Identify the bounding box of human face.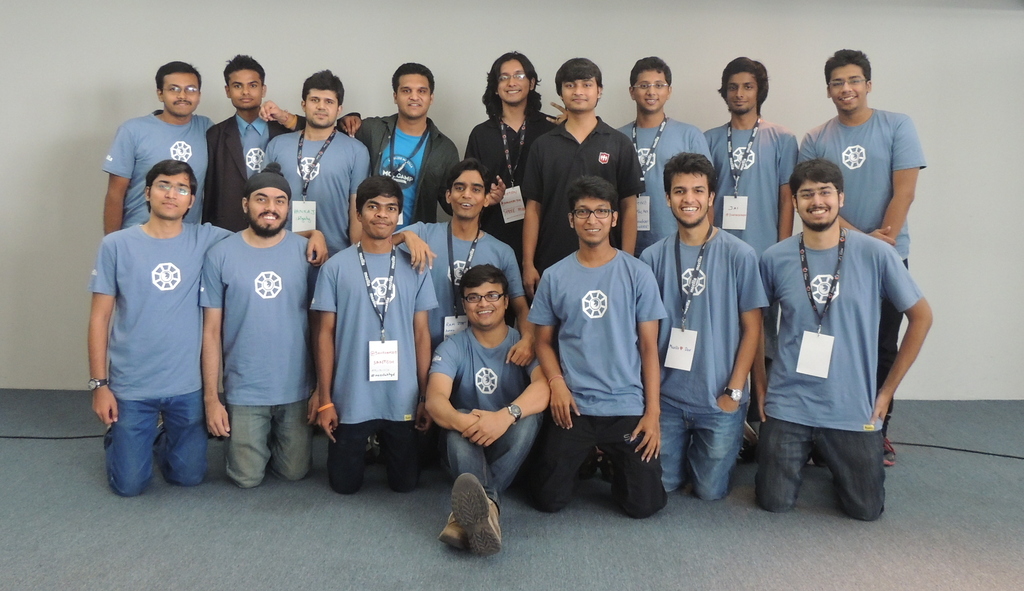
bbox(466, 276, 503, 327).
